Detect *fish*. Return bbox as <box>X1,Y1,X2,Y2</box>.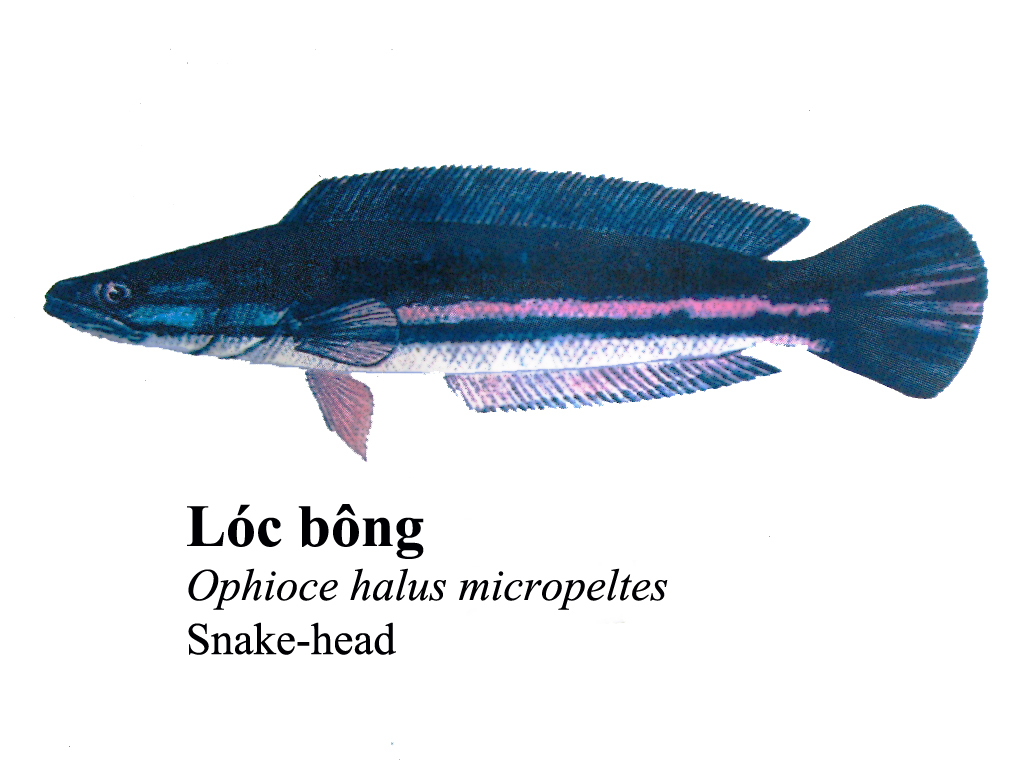
<box>47,149,988,449</box>.
